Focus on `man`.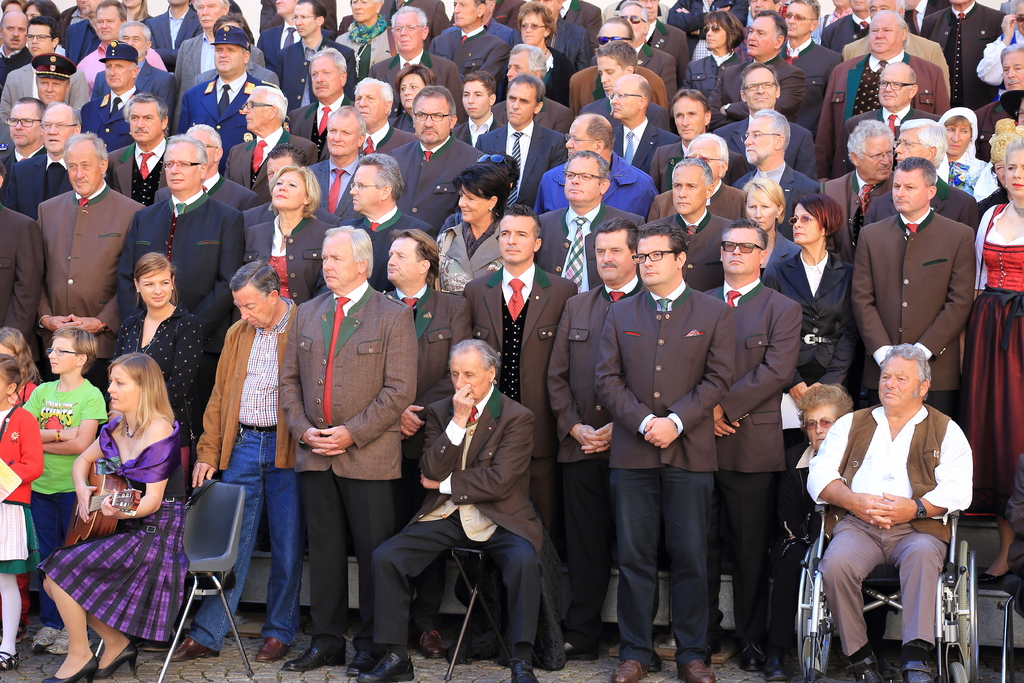
Focused at {"x1": 227, "y1": 81, "x2": 317, "y2": 199}.
